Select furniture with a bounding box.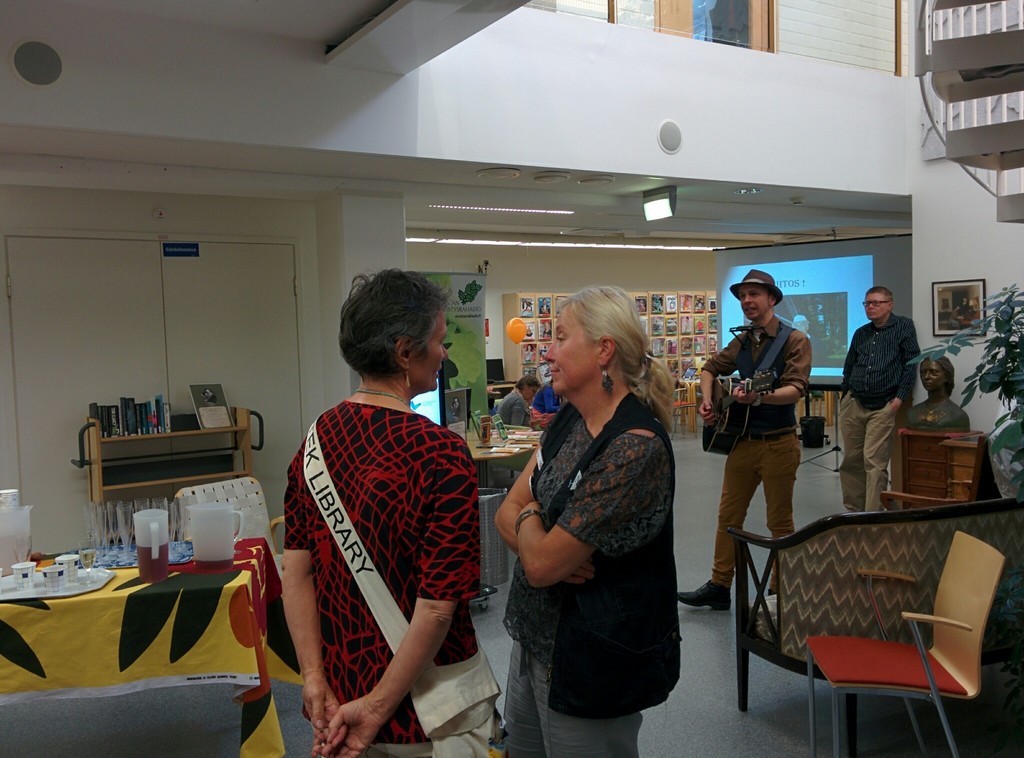
left=70, top=407, right=265, bottom=542.
